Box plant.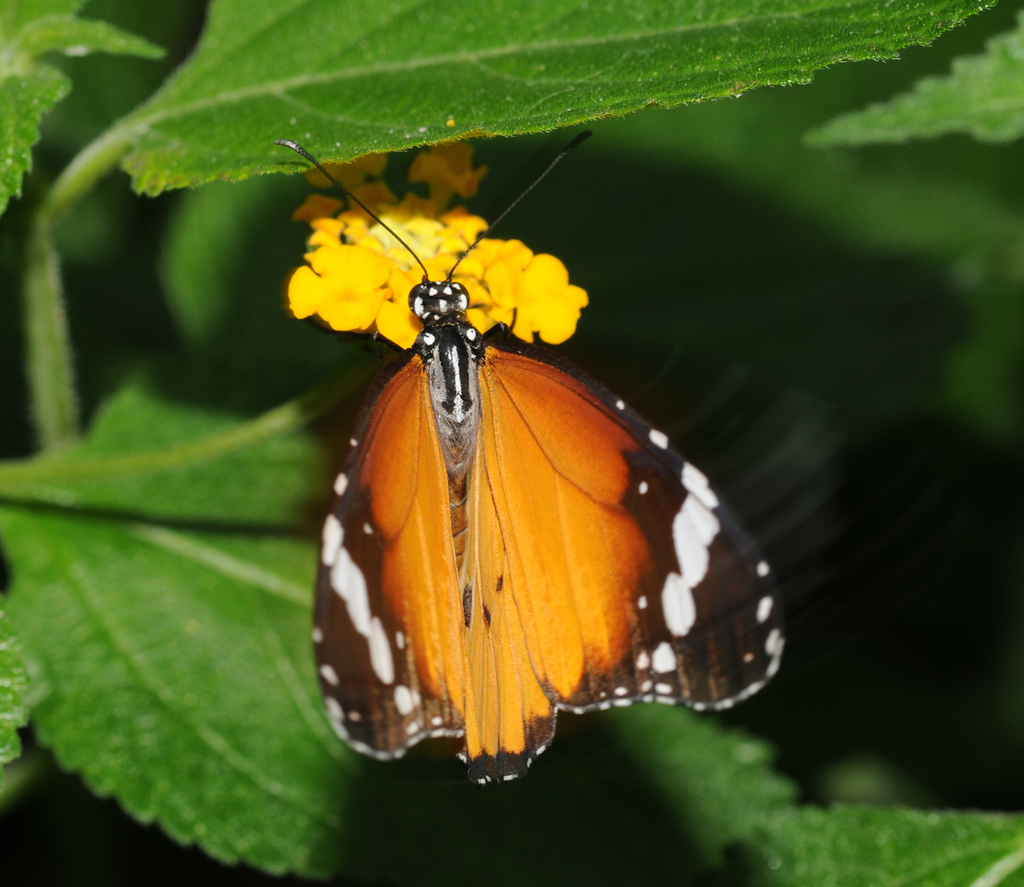
0 0 1023 886.
